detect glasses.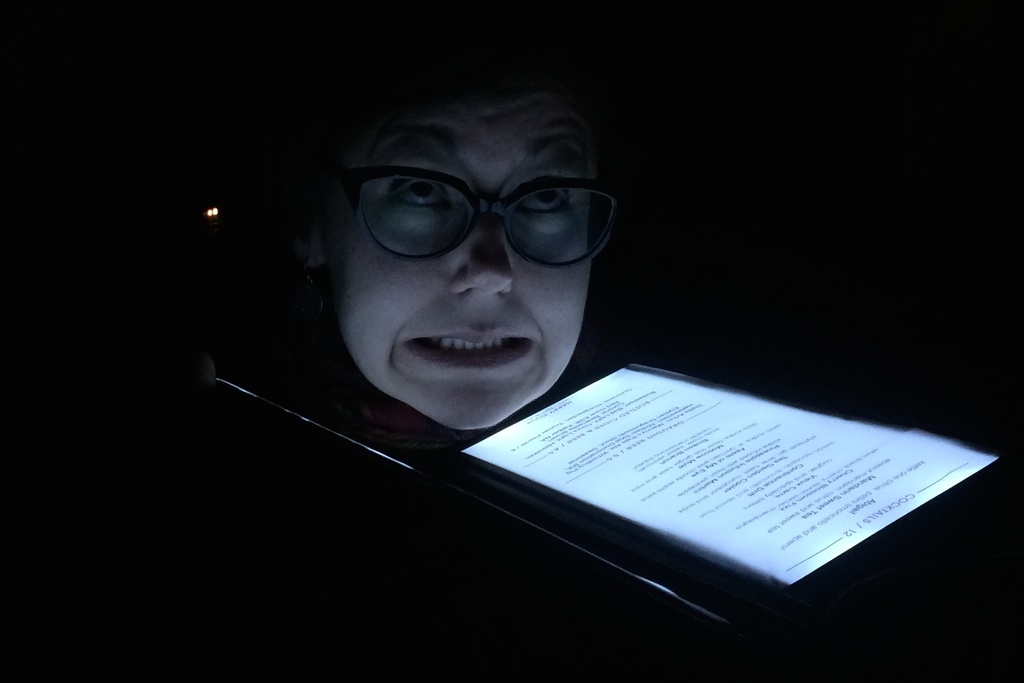
Detected at [x1=342, y1=141, x2=610, y2=273].
